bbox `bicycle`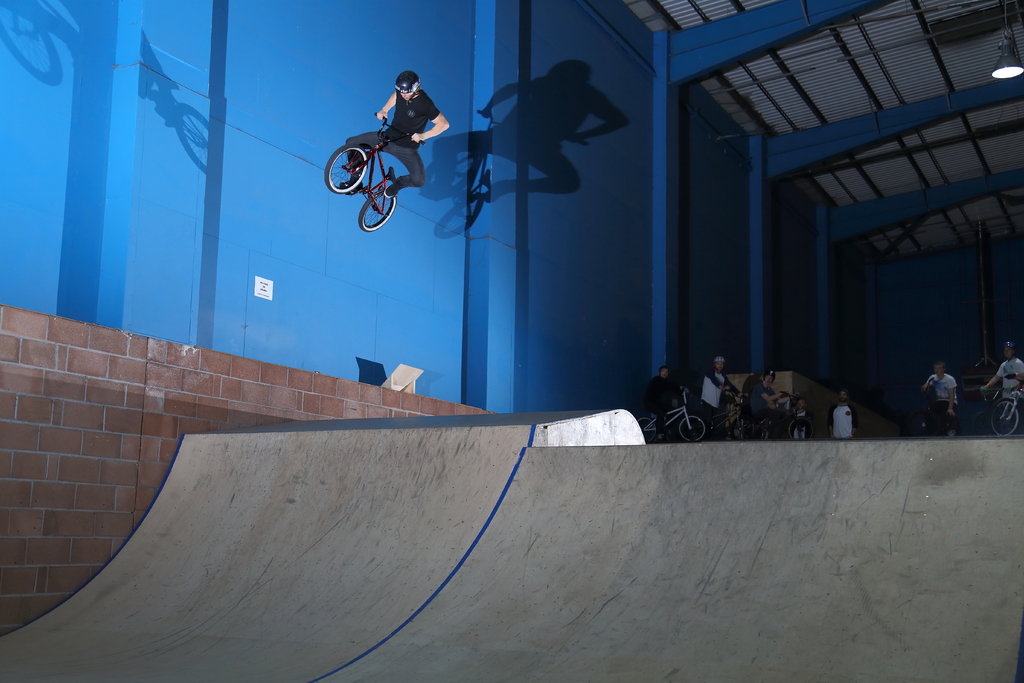
left=904, top=379, right=951, bottom=432
